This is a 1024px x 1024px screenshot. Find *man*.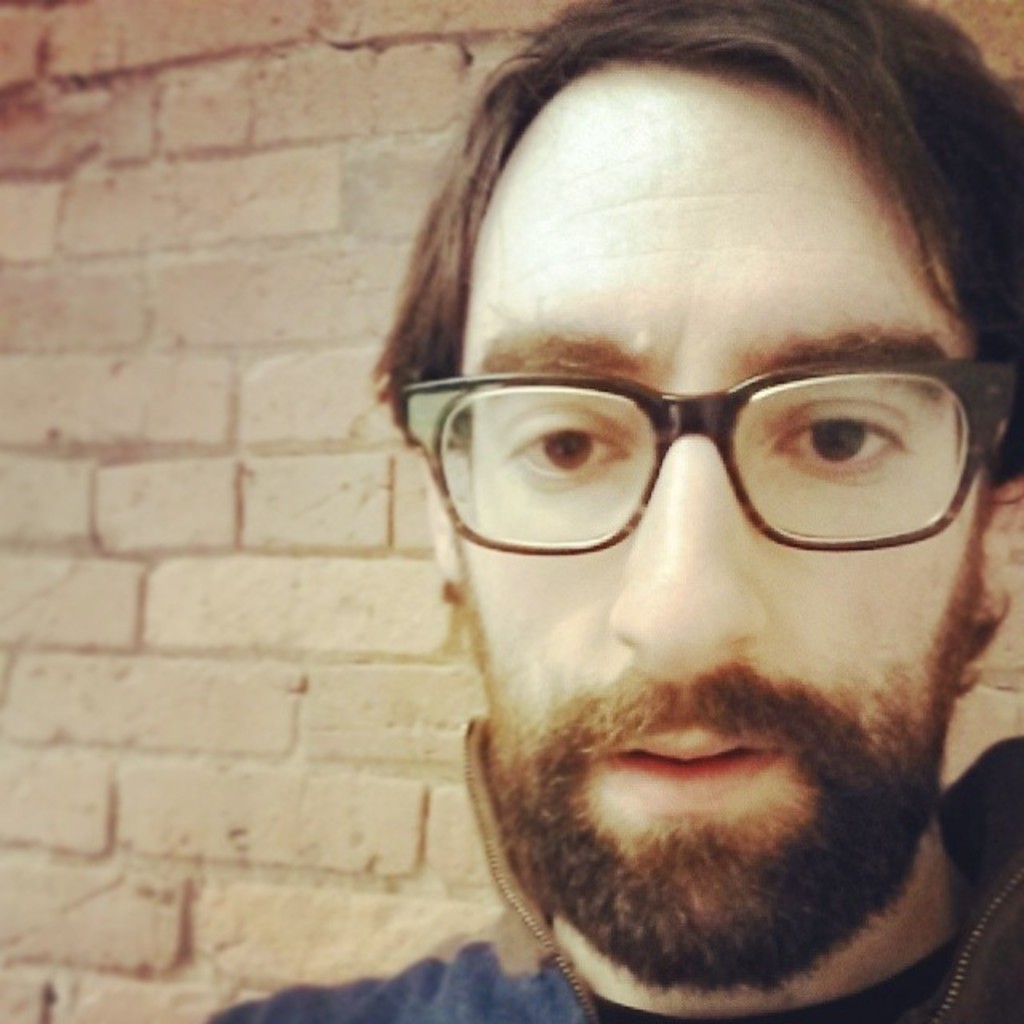
Bounding box: BBox(221, 80, 1023, 1023).
